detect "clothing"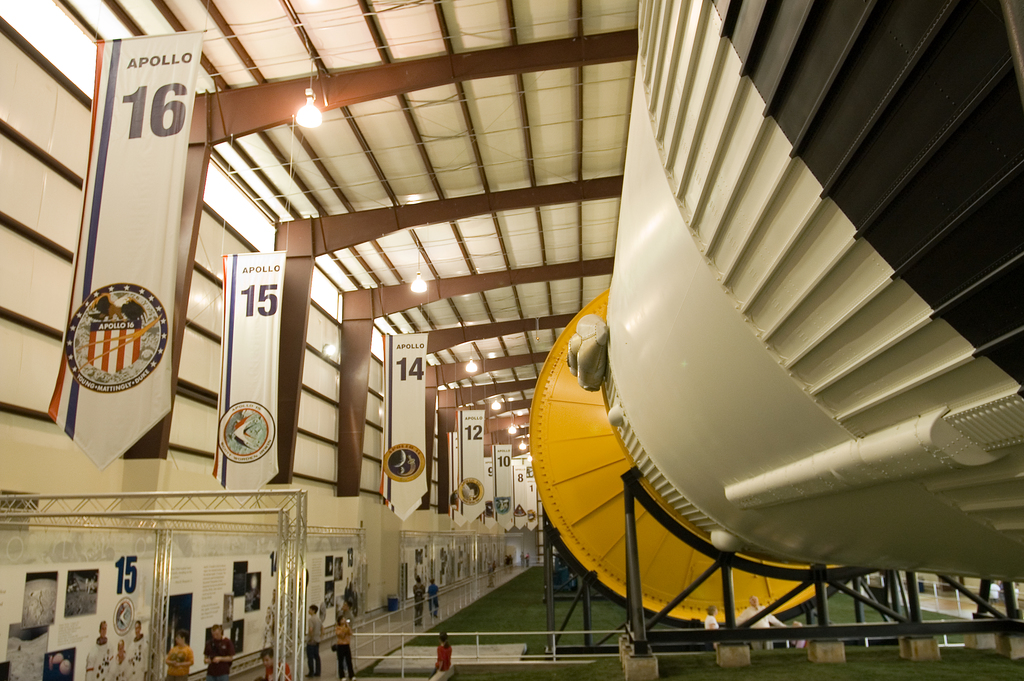
[left=416, top=584, right=424, bottom=636]
